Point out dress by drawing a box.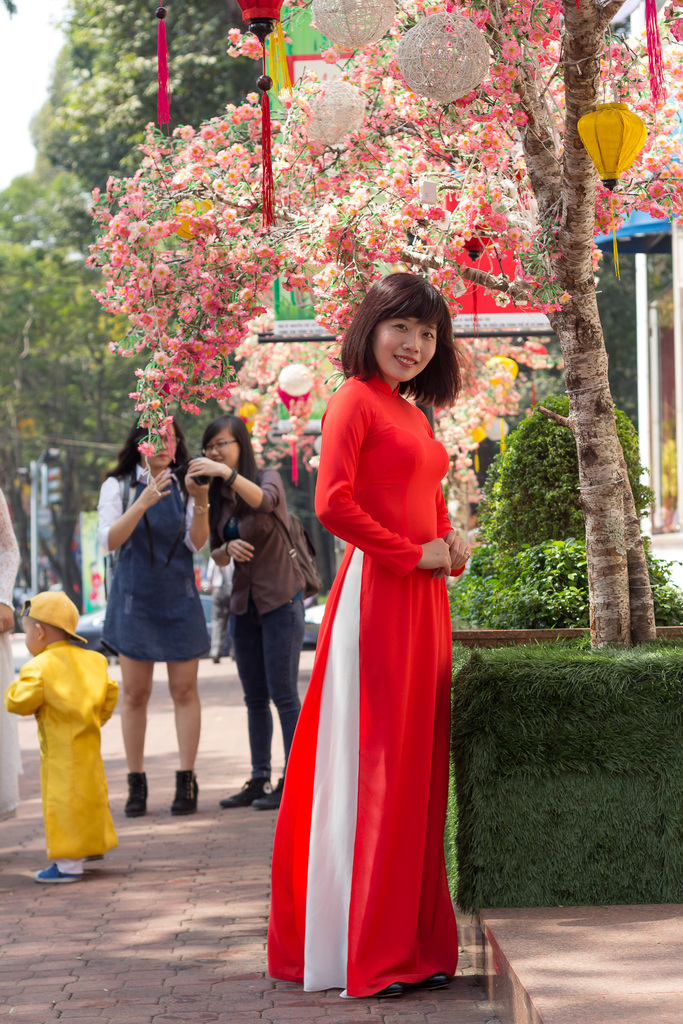
pyautogui.locateOnScreen(95, 476, 212, 660).
